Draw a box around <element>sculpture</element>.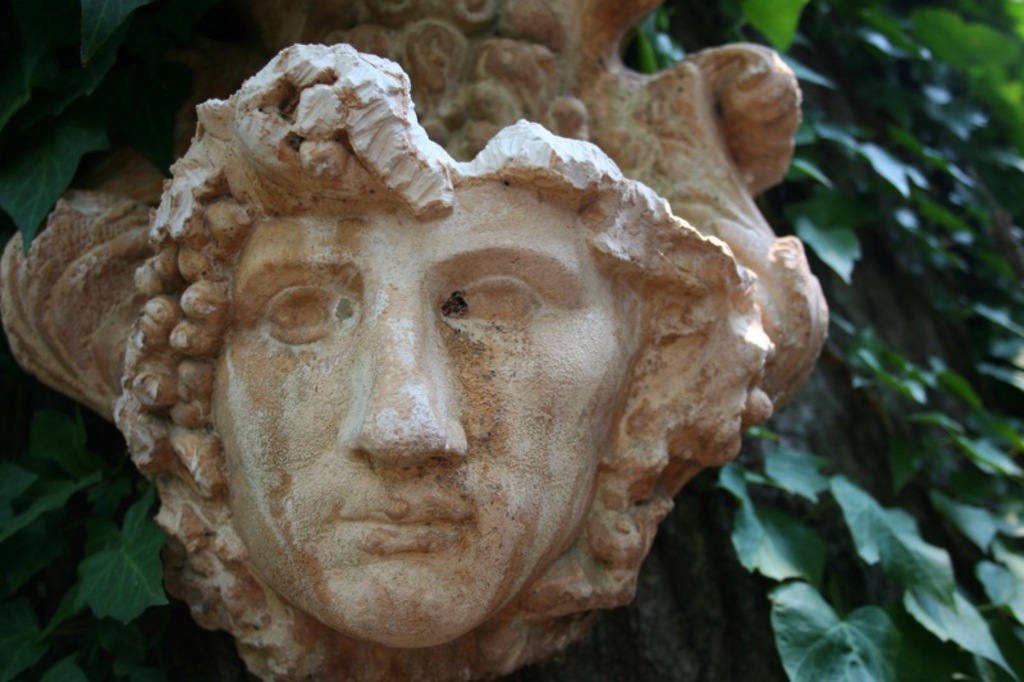
region(27, 26, 883, 681).
